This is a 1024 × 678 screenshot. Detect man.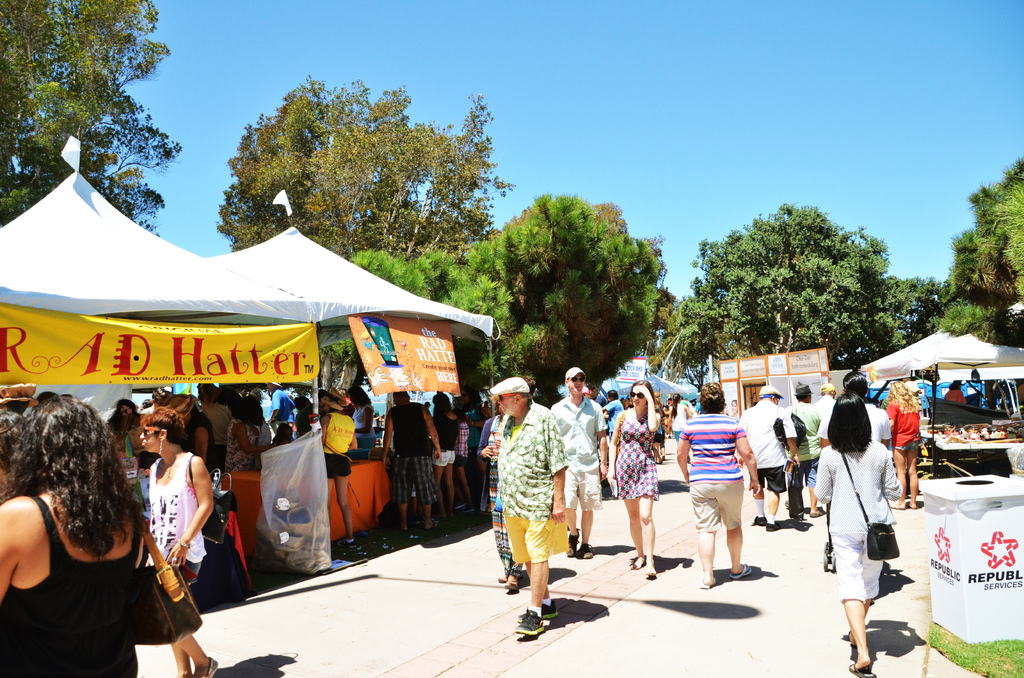
crop(118, 419, 221, 635).
